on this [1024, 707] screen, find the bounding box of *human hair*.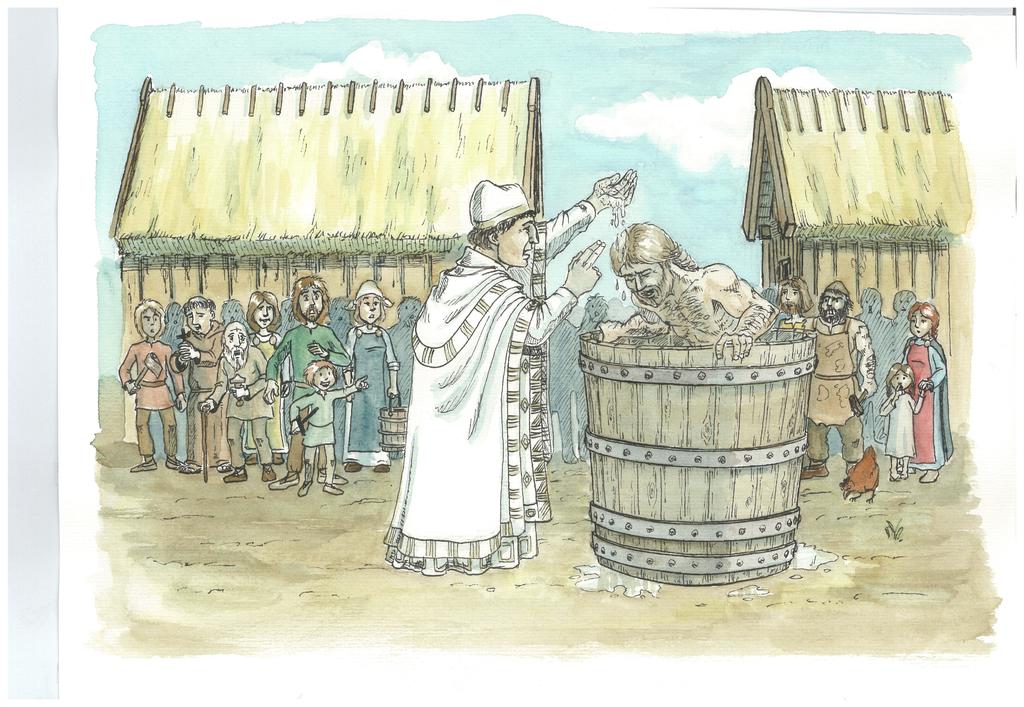
Bounding box: [884,365,915,394].
